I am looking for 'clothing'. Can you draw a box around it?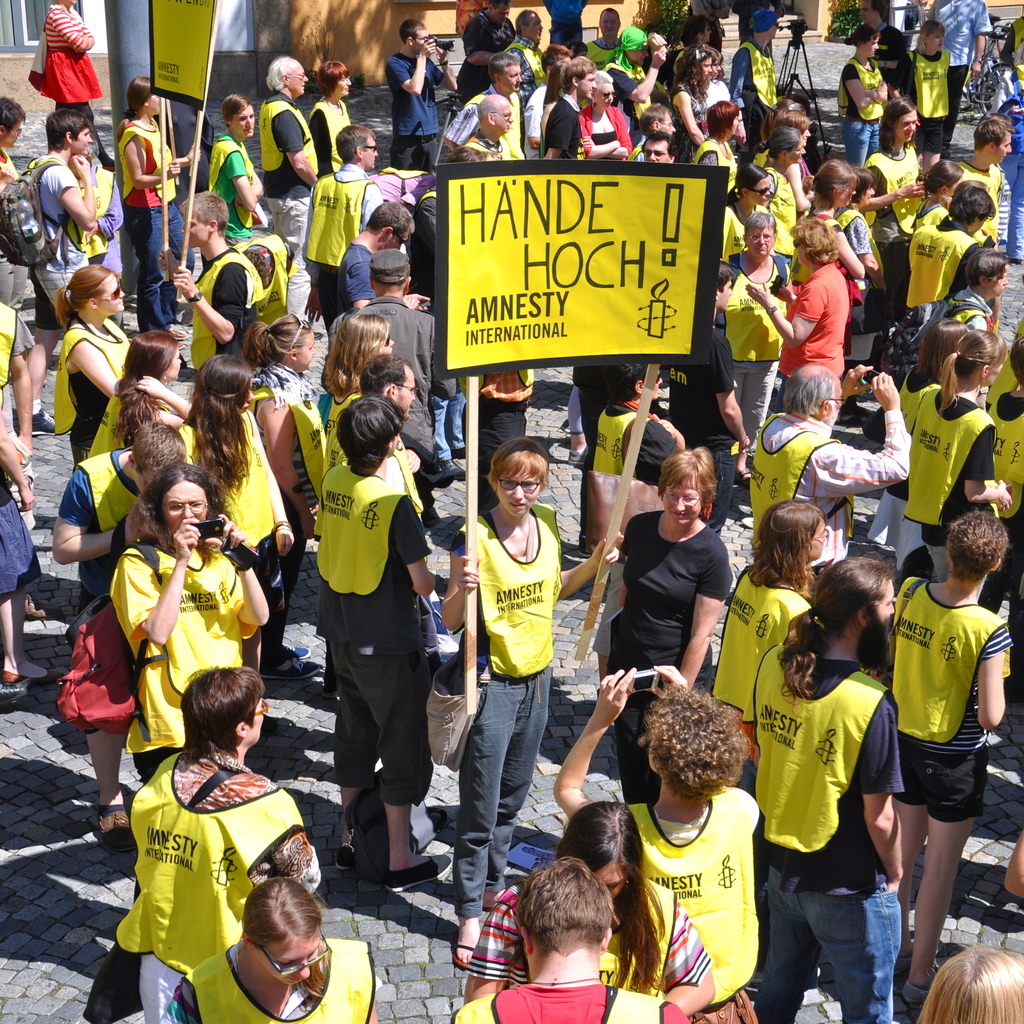
Sure, the bounding box is 873:143:922:307.
